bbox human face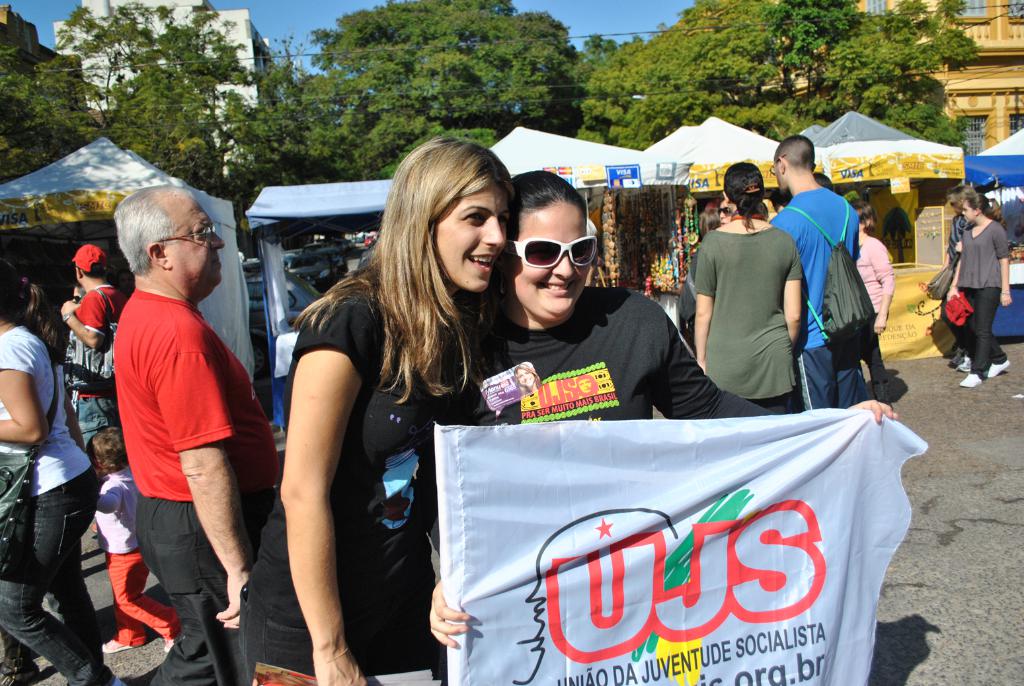
x1=169 y1=193 x2=227 y2=296
